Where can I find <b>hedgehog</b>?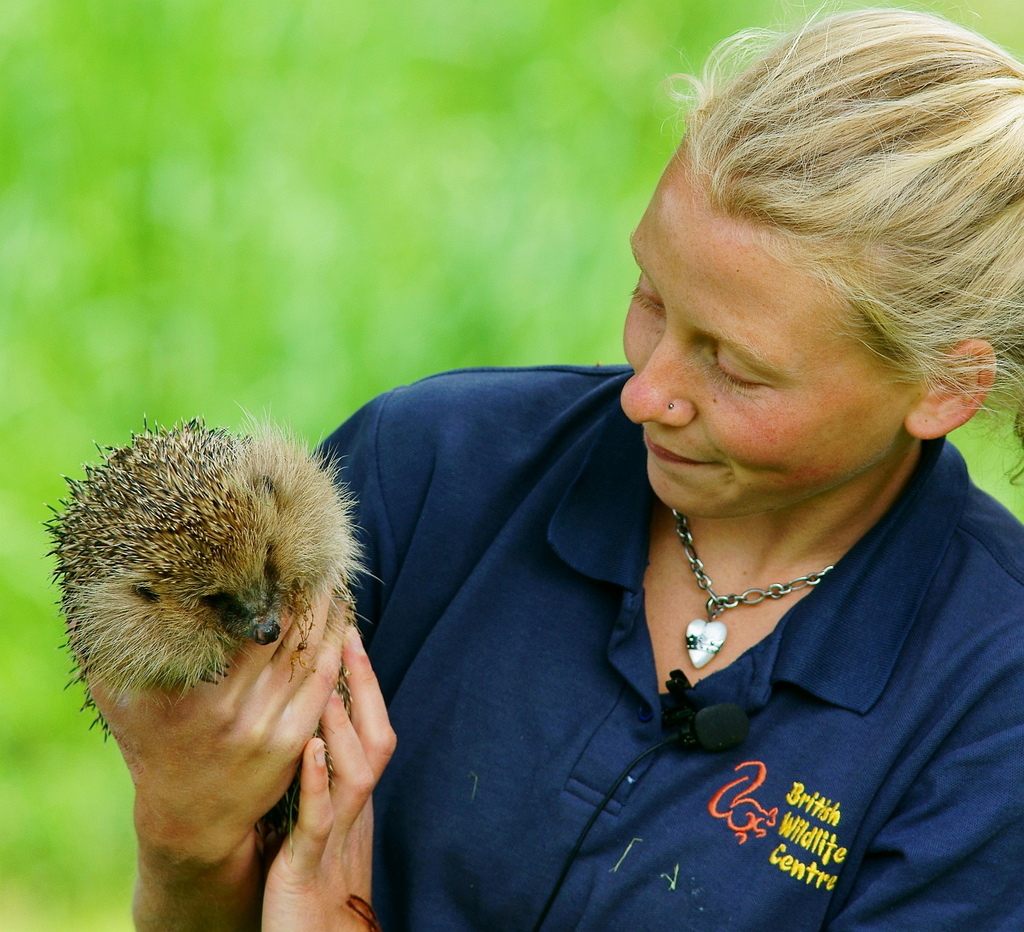
You can find it at locate(38, 410, 389, 861).
